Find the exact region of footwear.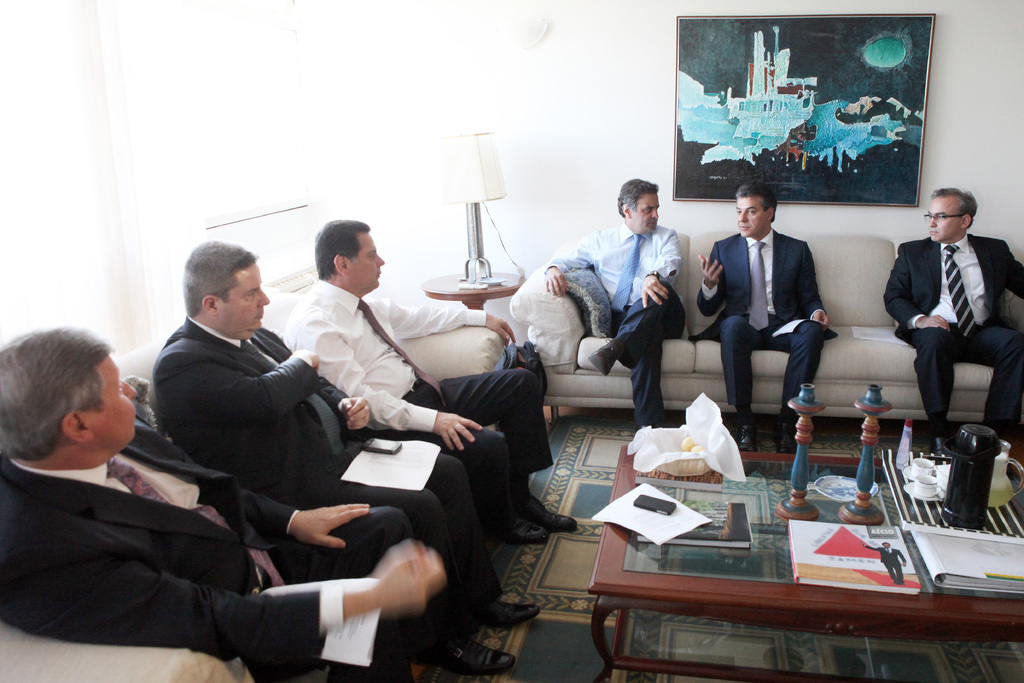
Exact region: (777, 421, 796, 454).
